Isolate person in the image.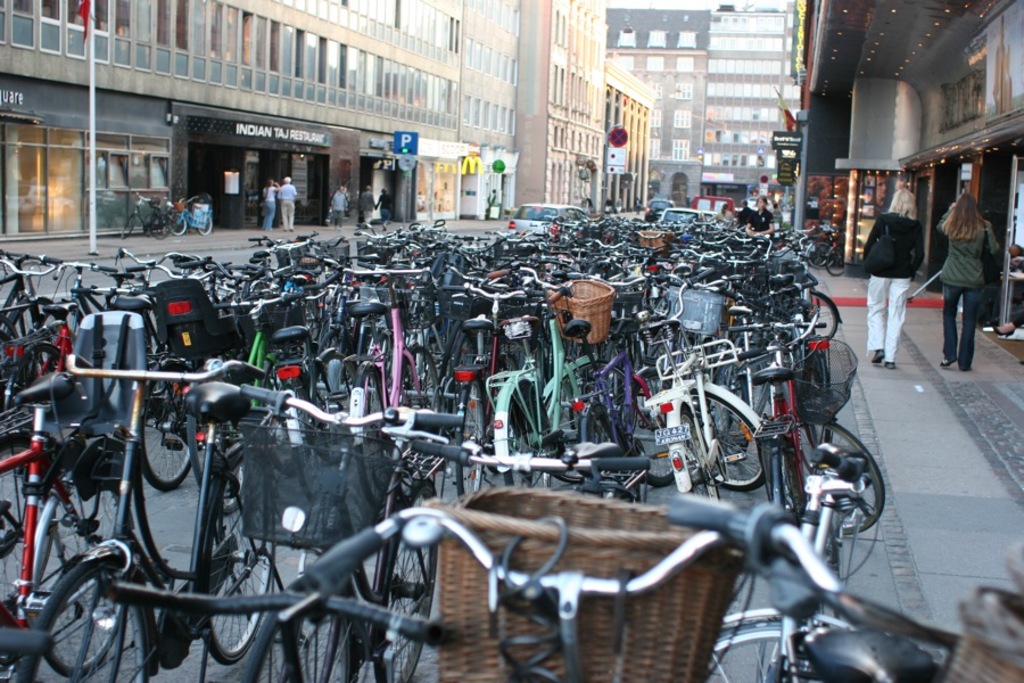
Isolated region: l=940, t=188, r=1002, b=371.
